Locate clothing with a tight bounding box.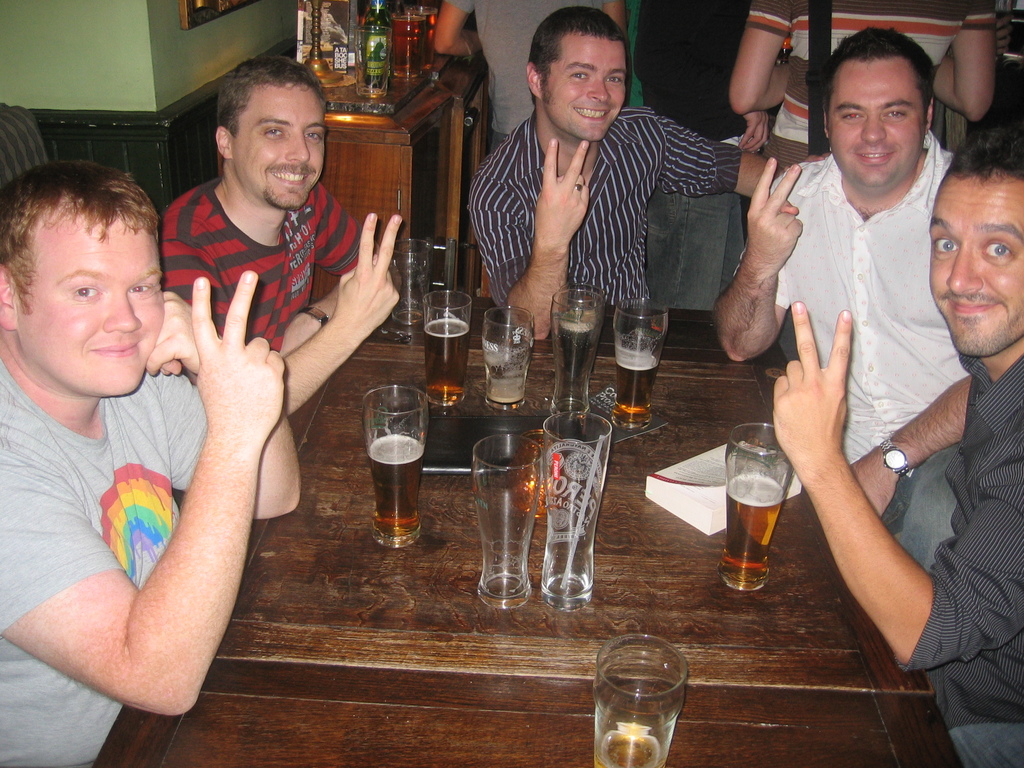
{"x1": 458, "y1": 70, "x2": 745, "y2": 365}.
